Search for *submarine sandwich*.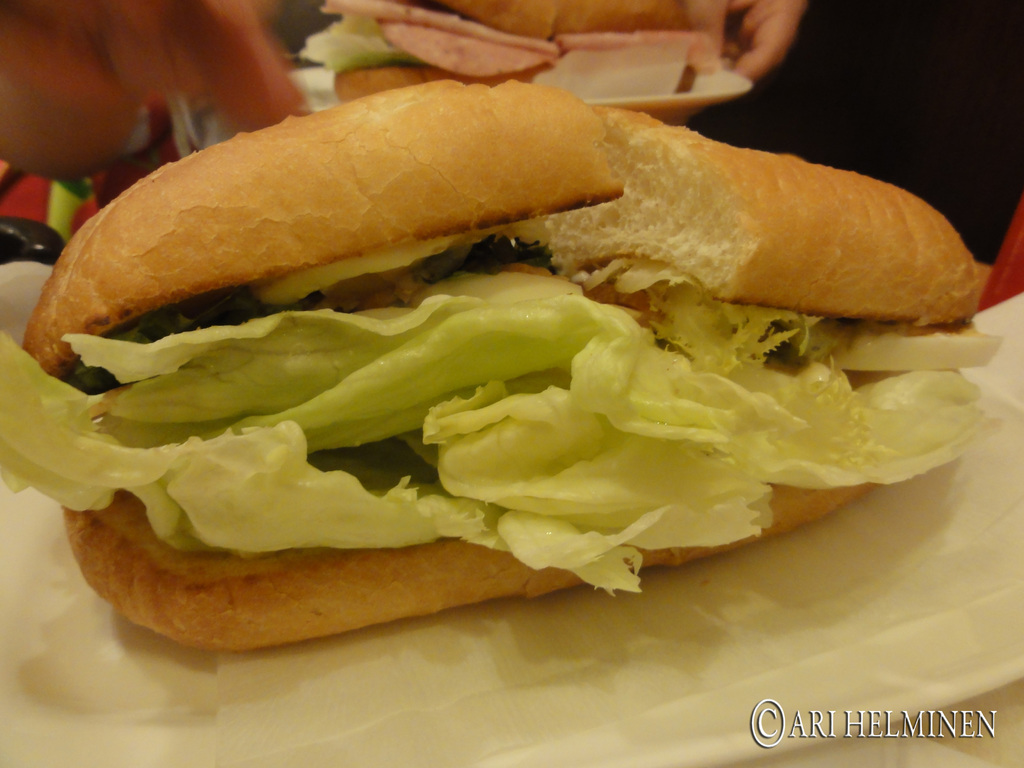
Found at select_region(0, 107, 948, 671).
